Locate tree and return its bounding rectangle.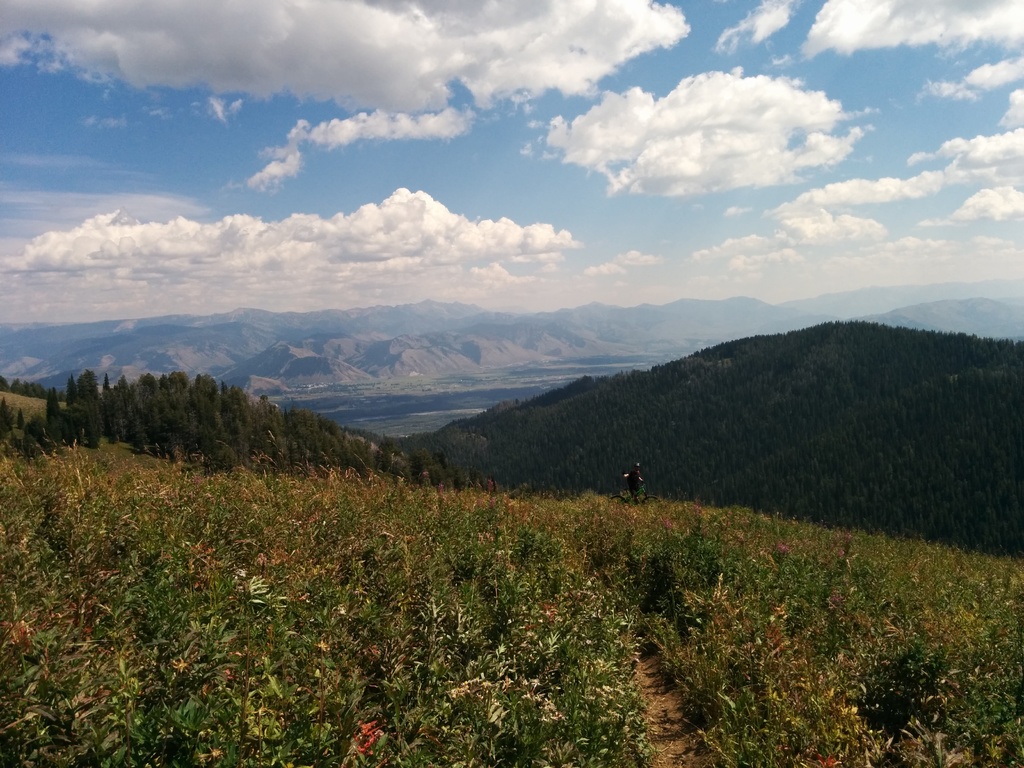
166, 368, 189, 425.
